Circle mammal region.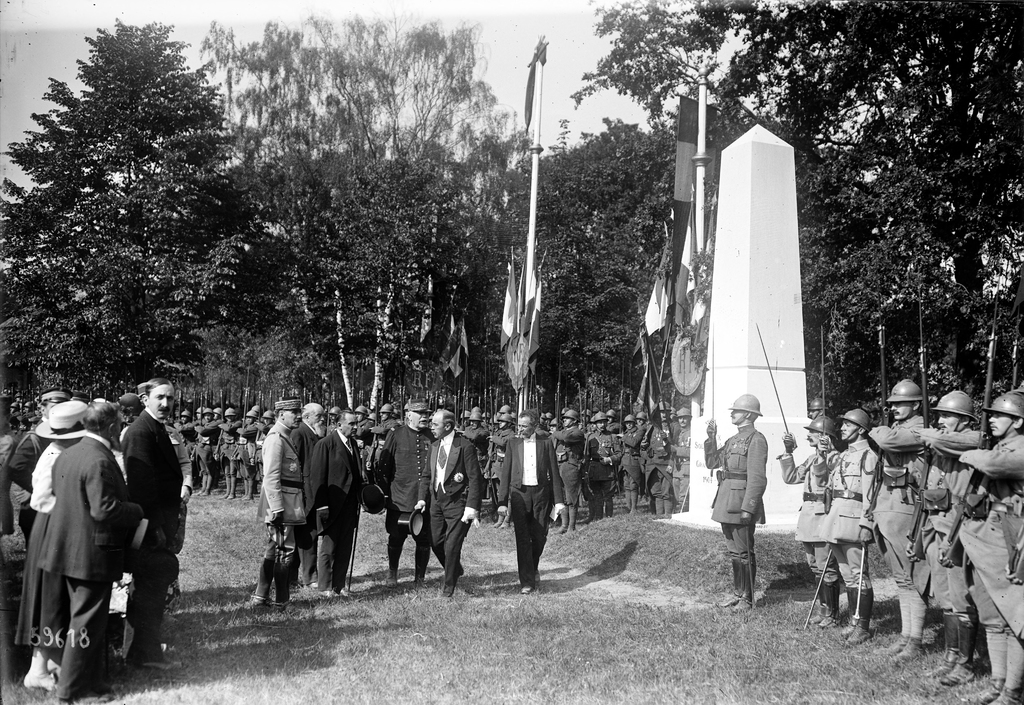
Region: 120, 387, 146, 443.
